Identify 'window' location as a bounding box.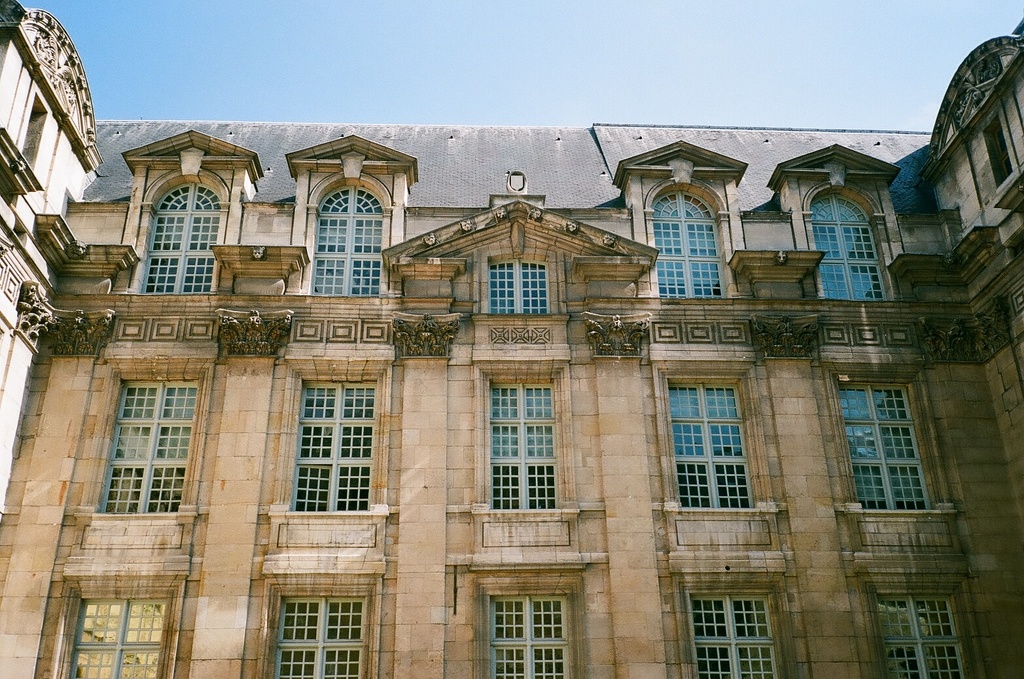
(834,372,938,522).
